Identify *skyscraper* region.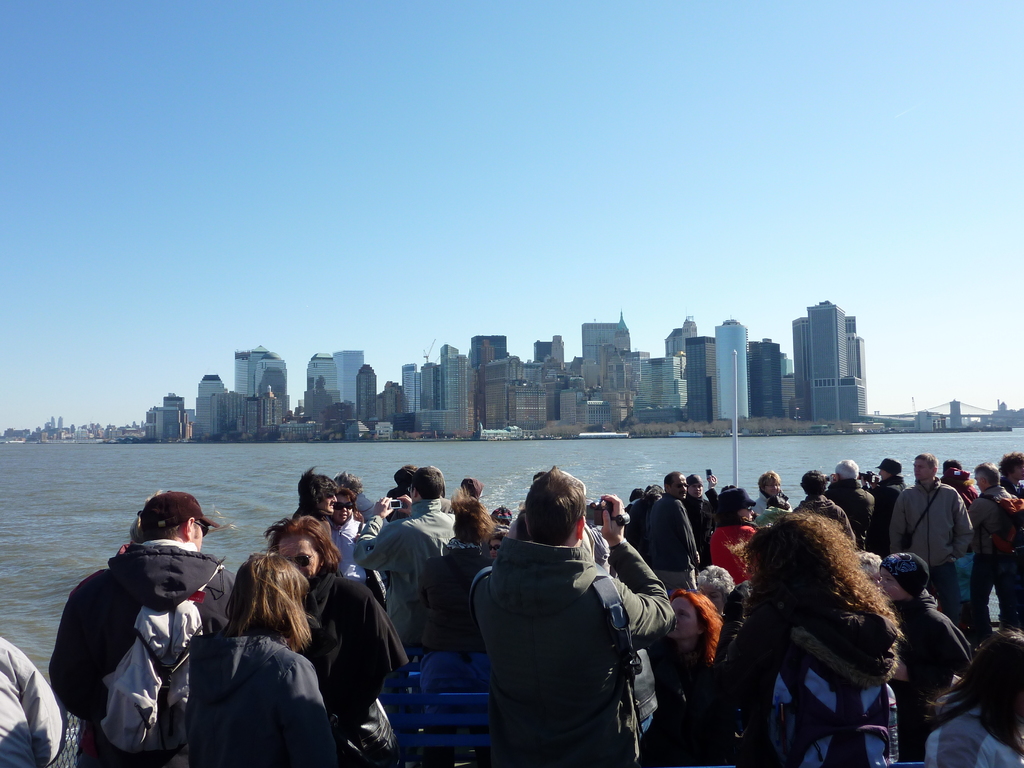
Region: 577/321/619/360.
